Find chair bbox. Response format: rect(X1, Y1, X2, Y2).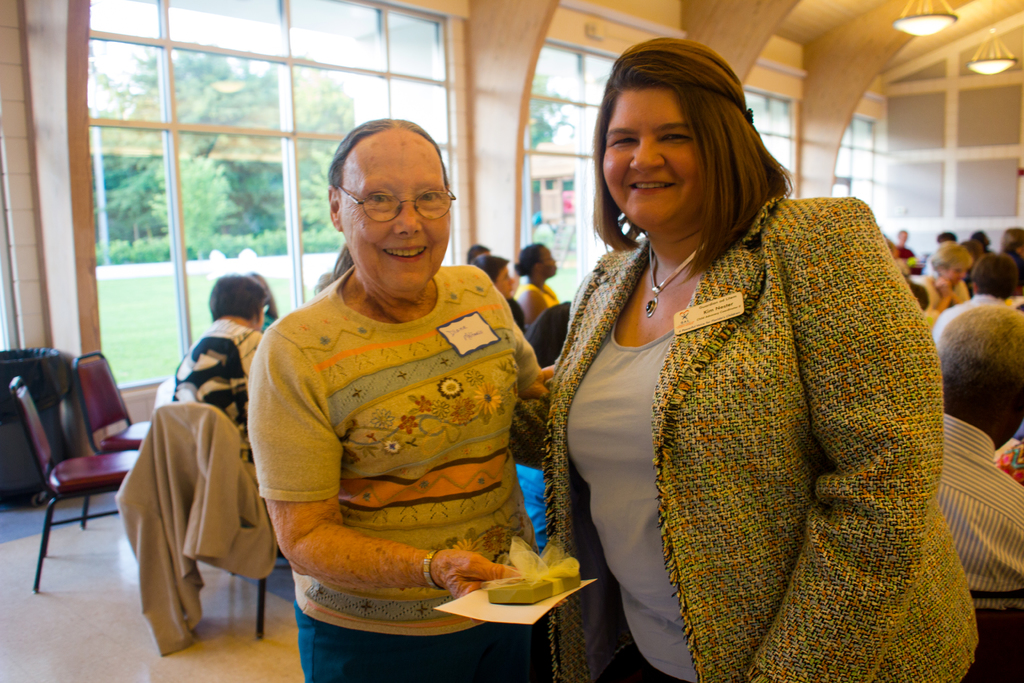
rect(150, 406, 280, 645).
